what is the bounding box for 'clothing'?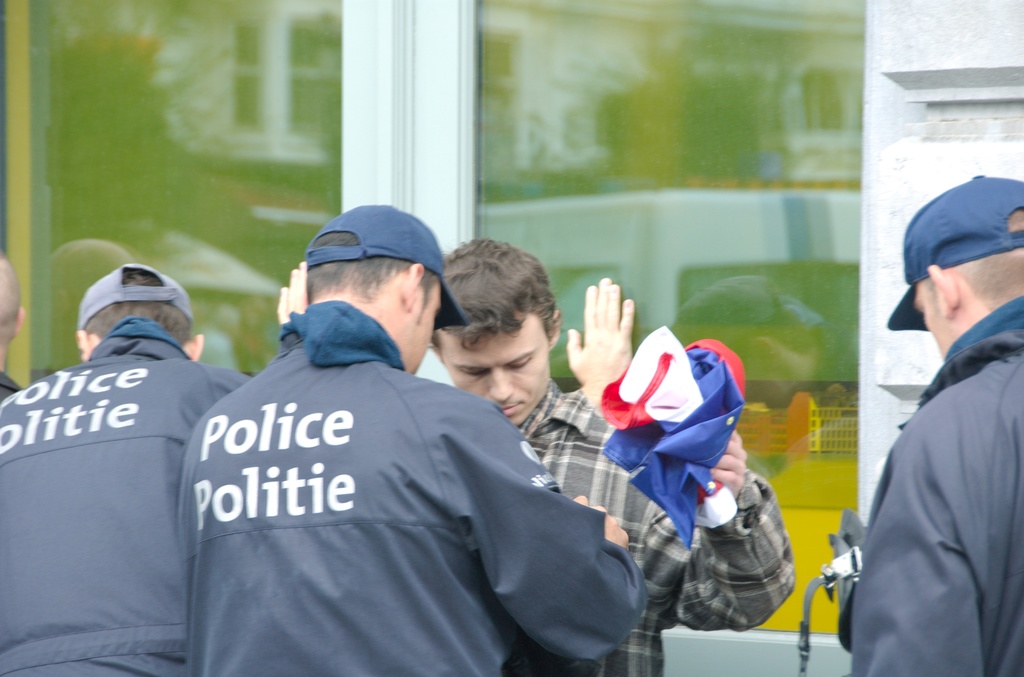
(2, 332, 258, 676).
